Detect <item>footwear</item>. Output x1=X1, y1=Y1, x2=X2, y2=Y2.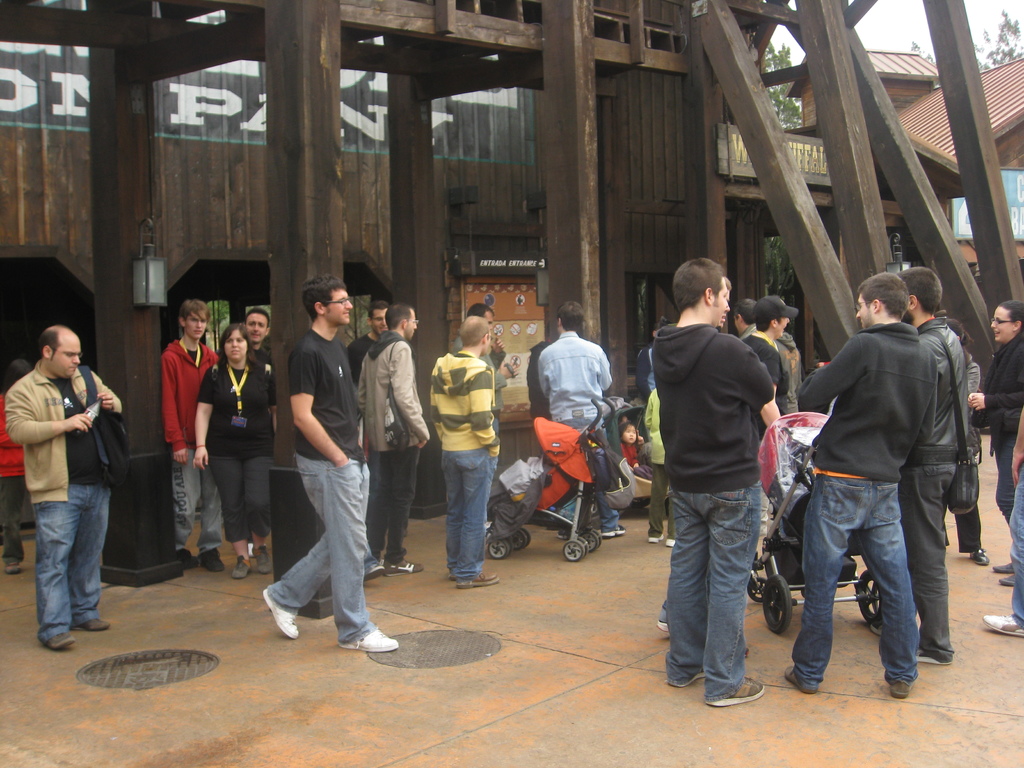
x1=970, y1=547, x2=986, y2=567.
